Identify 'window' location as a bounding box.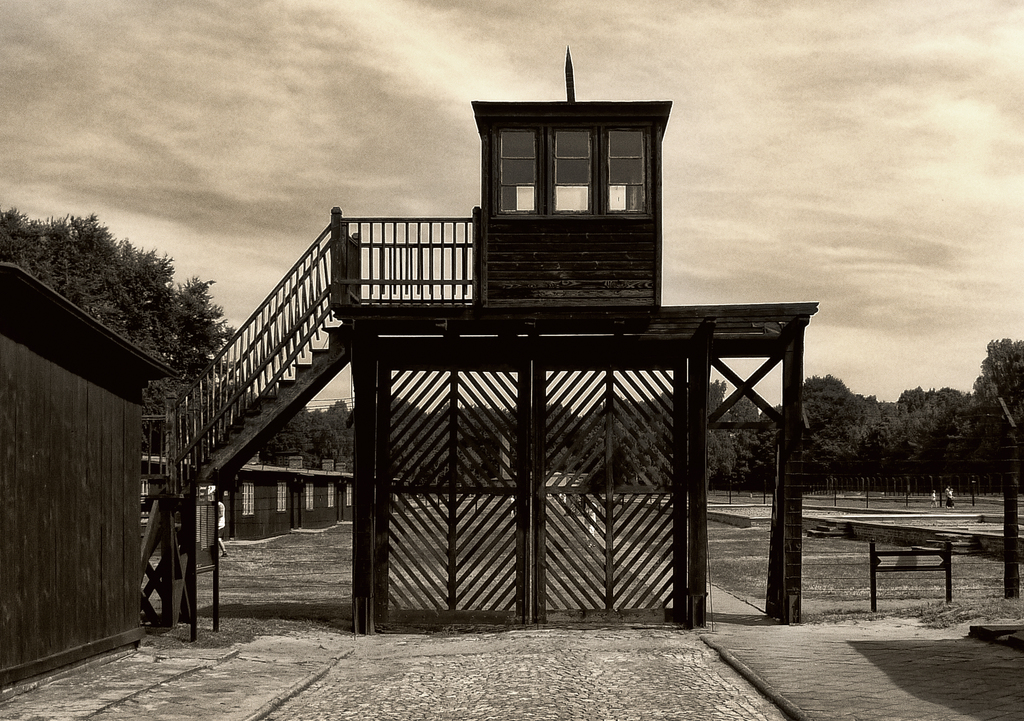
<bbox>476, 92, 665, 234</bbox>.
